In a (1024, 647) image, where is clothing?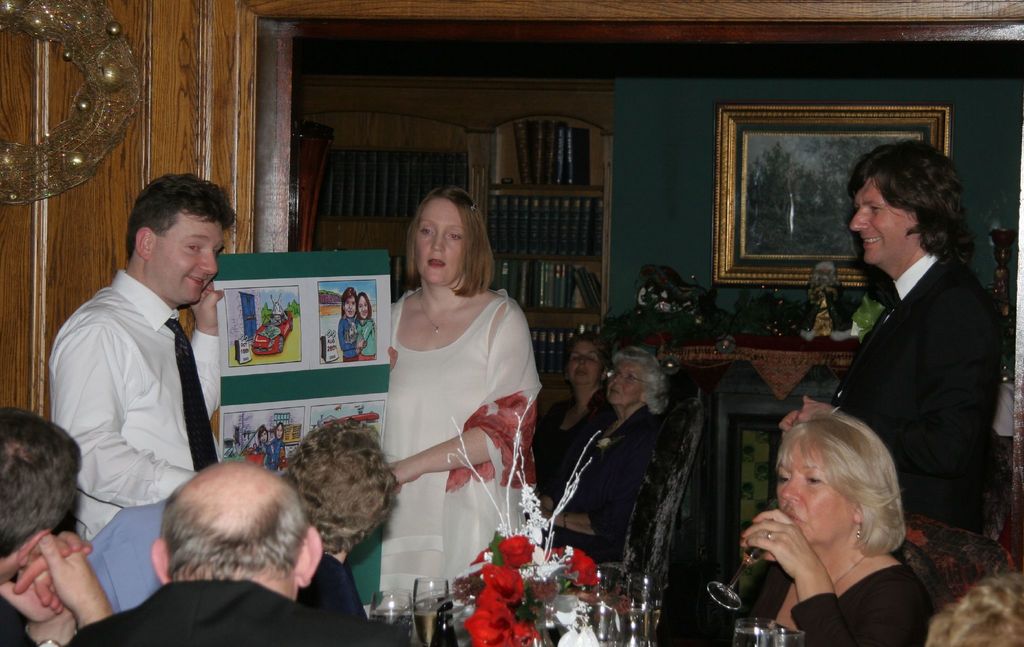
locate(369, 267, 534, 579).
